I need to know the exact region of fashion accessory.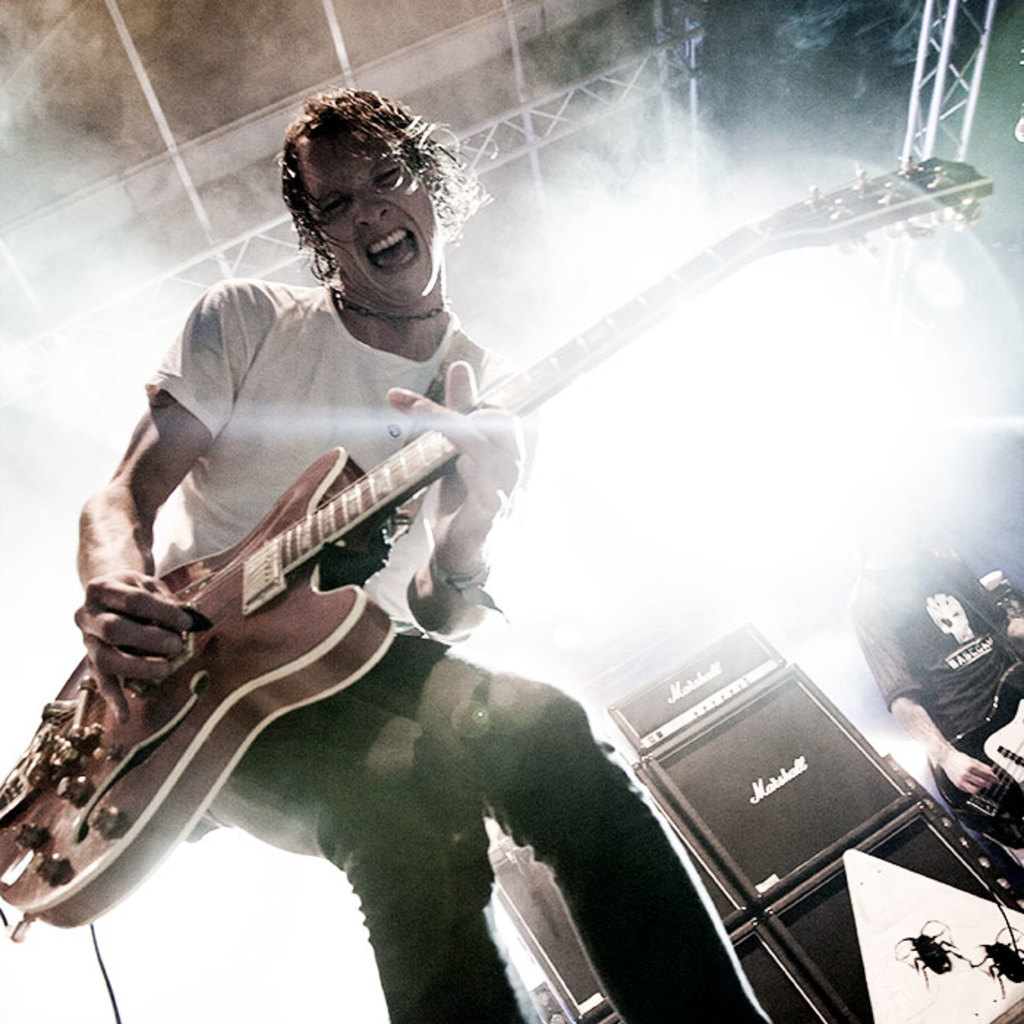
Region: <region>330, 287, 447, 321</region>.
